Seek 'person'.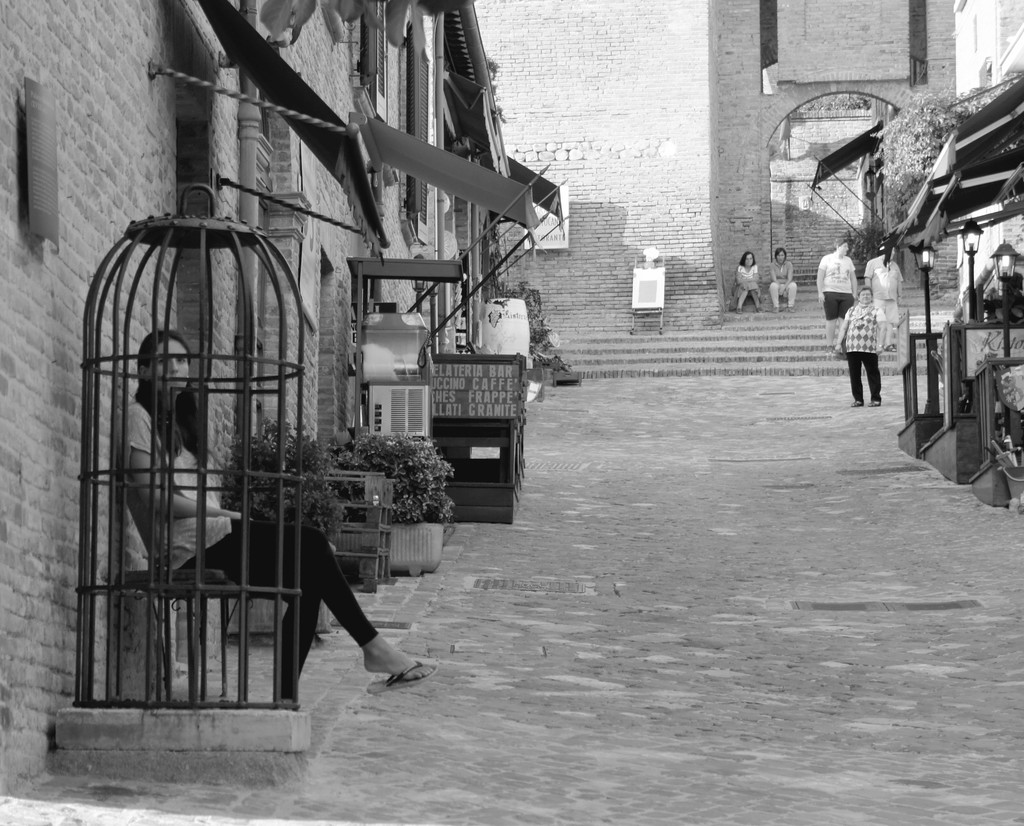
<bbox>732, 249, 765, 312</bbox>.
